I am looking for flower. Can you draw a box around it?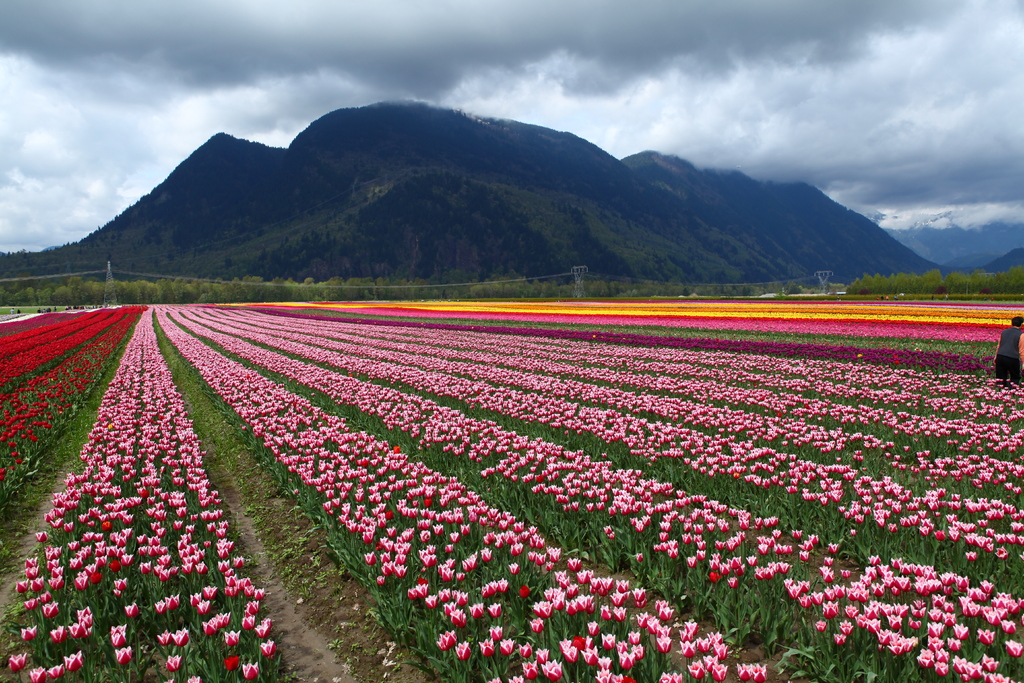
Sure, the bounding box is x1=118 y1=600 x2=140 y2=620.
